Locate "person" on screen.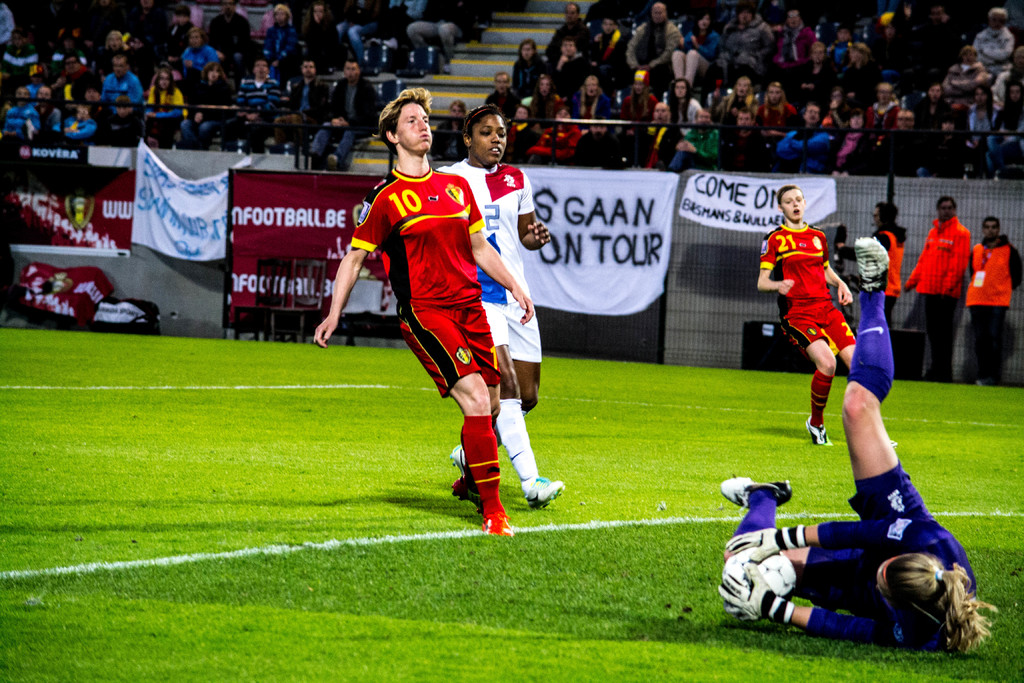
On screen at {"x1": 552, "y1": 0, "x2": 593, "y2": 47}.
